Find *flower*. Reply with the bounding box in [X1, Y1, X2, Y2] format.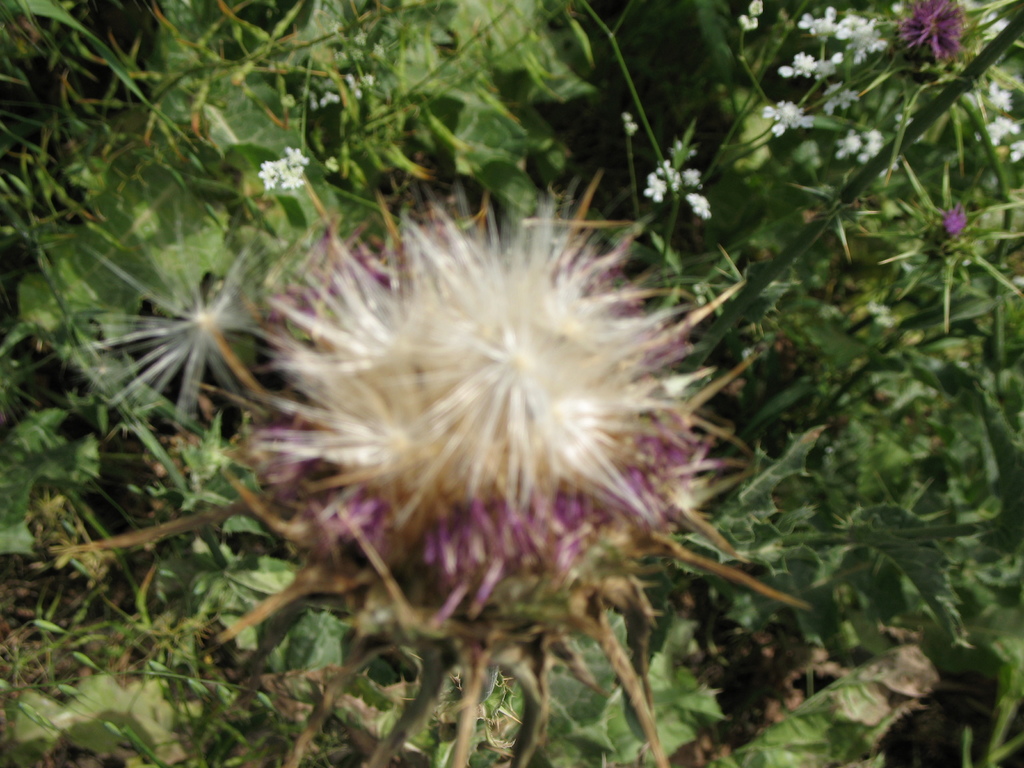
[981, 83, 1012, 110].
